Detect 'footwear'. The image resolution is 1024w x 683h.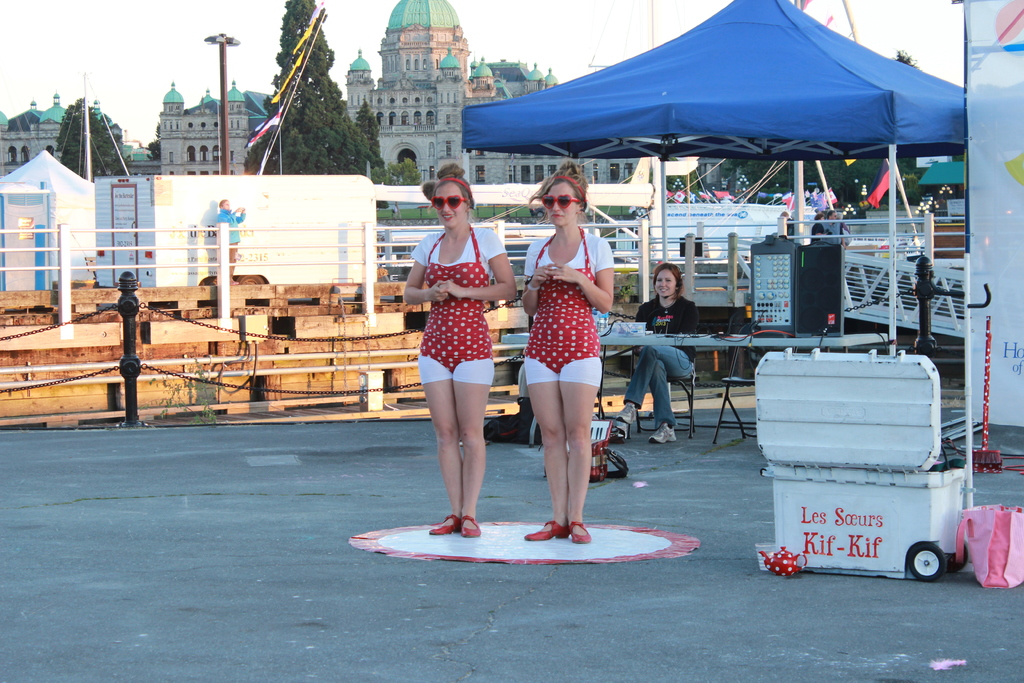
left=429, top=516, right=460, bottom=534.
